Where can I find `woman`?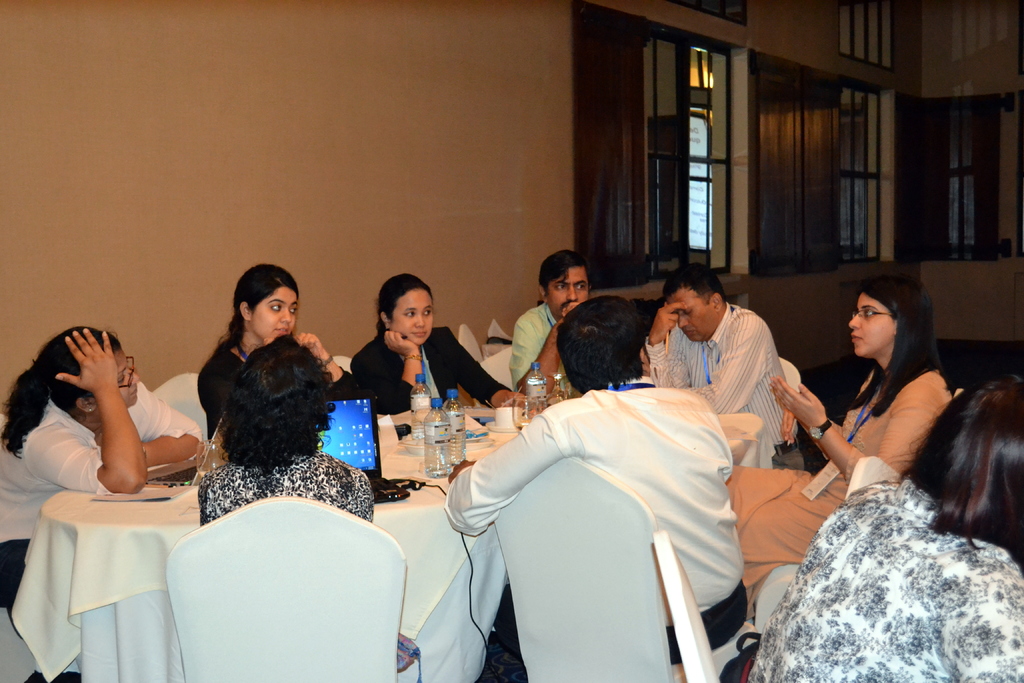
You can find it at {"x1": 202, "y1": 261, "x2": 360, "y2": 449}.
